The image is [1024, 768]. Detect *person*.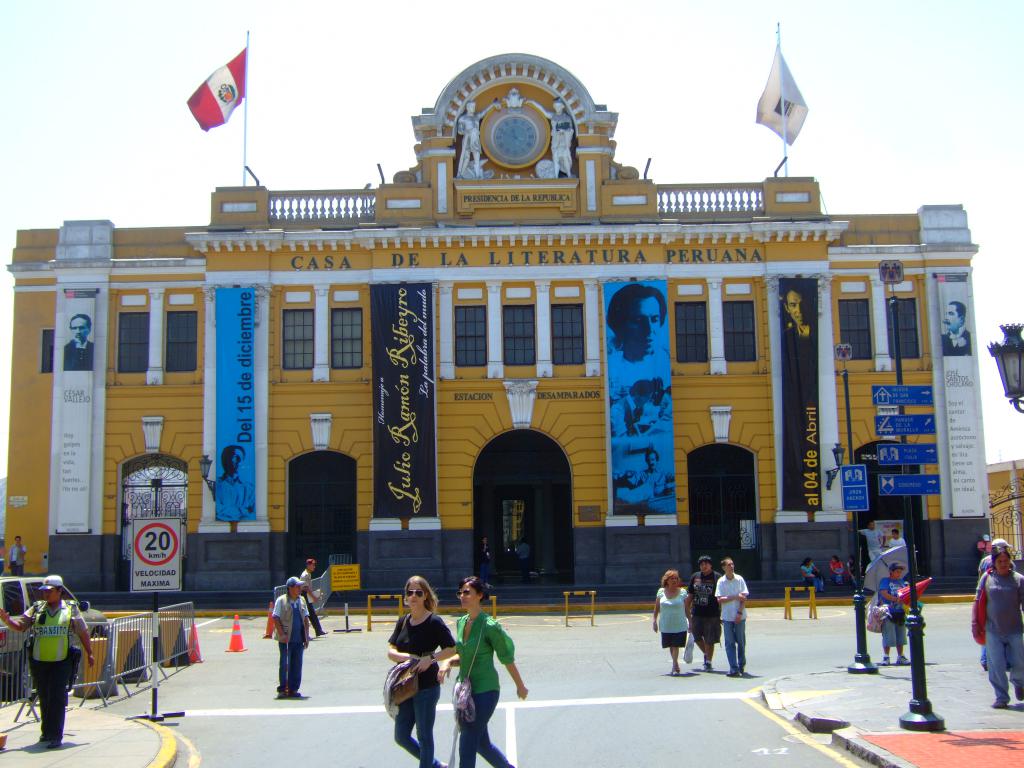
Detection: [604,284,671,395].
